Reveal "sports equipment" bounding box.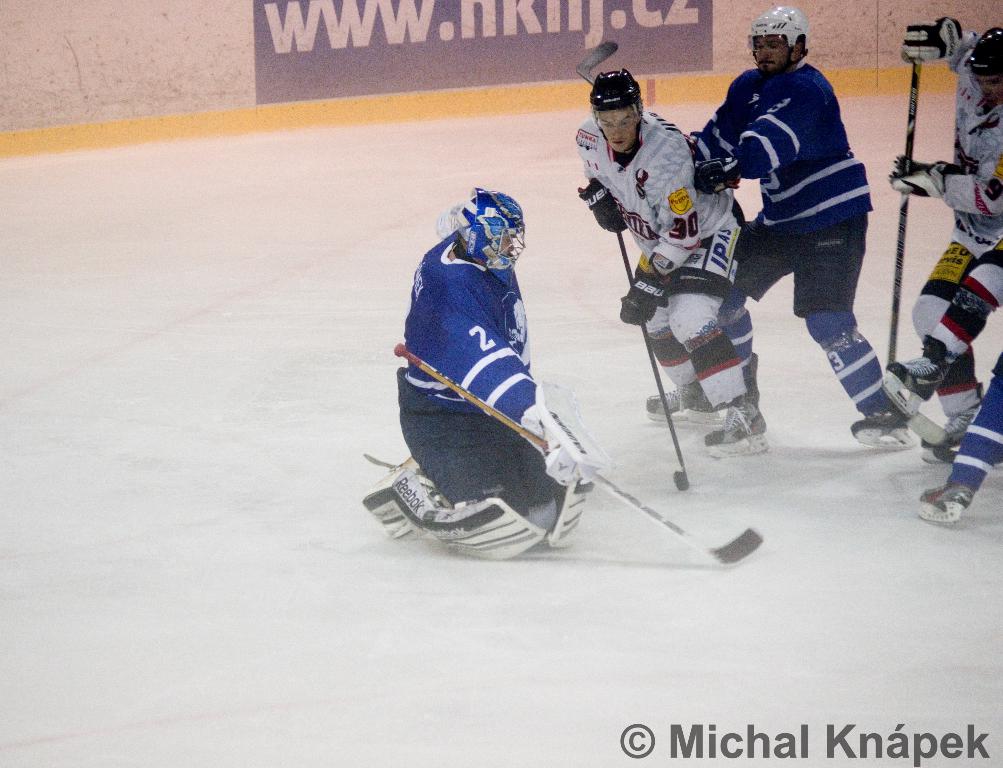
Revealed: (left=646, top=385, right=715, bottom=422).
